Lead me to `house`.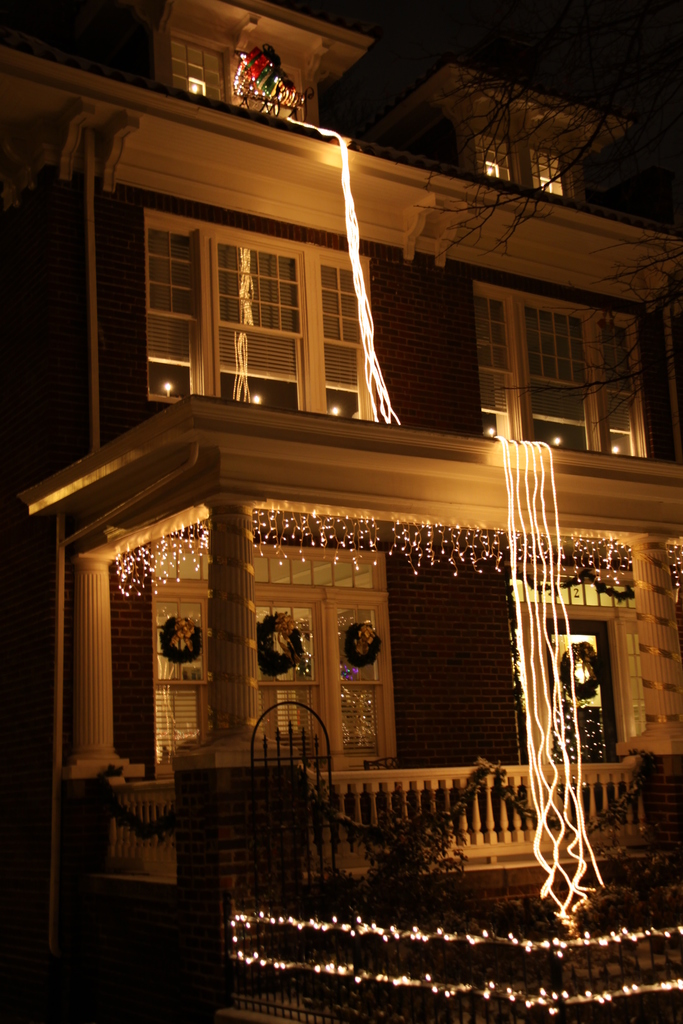
Lead to box=[0, 2, 682, 1023].
